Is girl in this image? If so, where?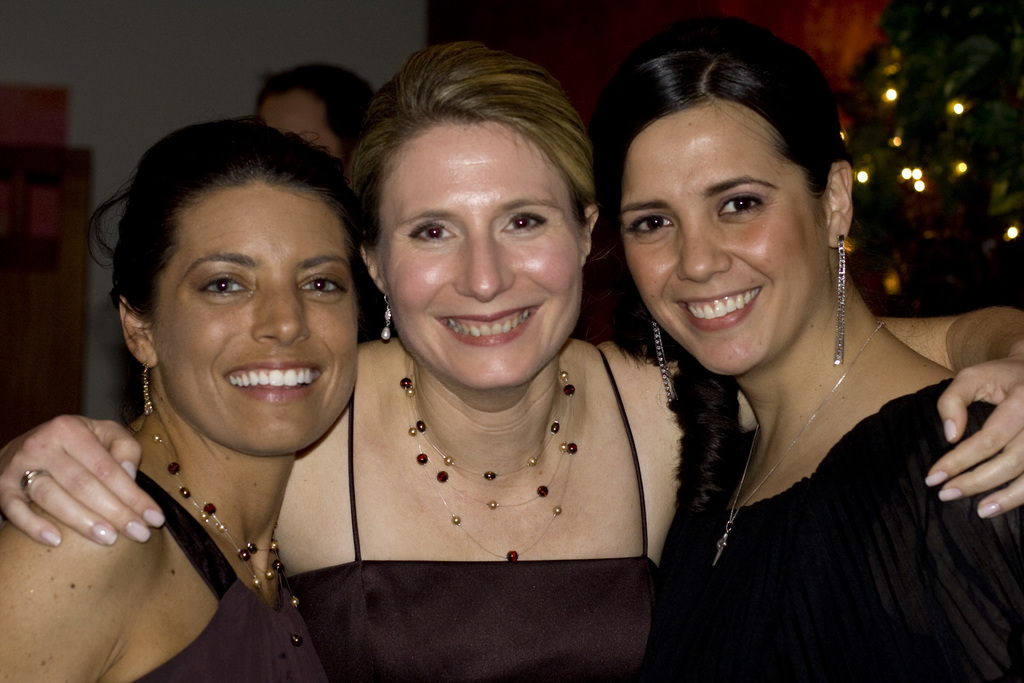
Yes, at (left=595, top=16, right=1023, bottom=682).
